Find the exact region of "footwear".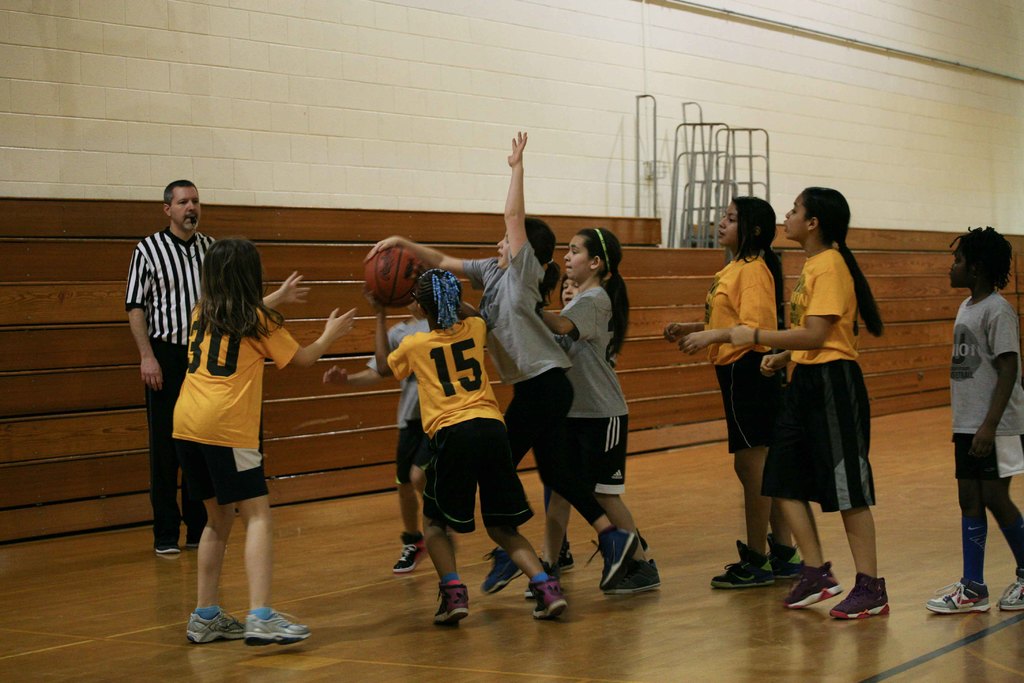
Exact region: rect(829, 573, 891, 614).
